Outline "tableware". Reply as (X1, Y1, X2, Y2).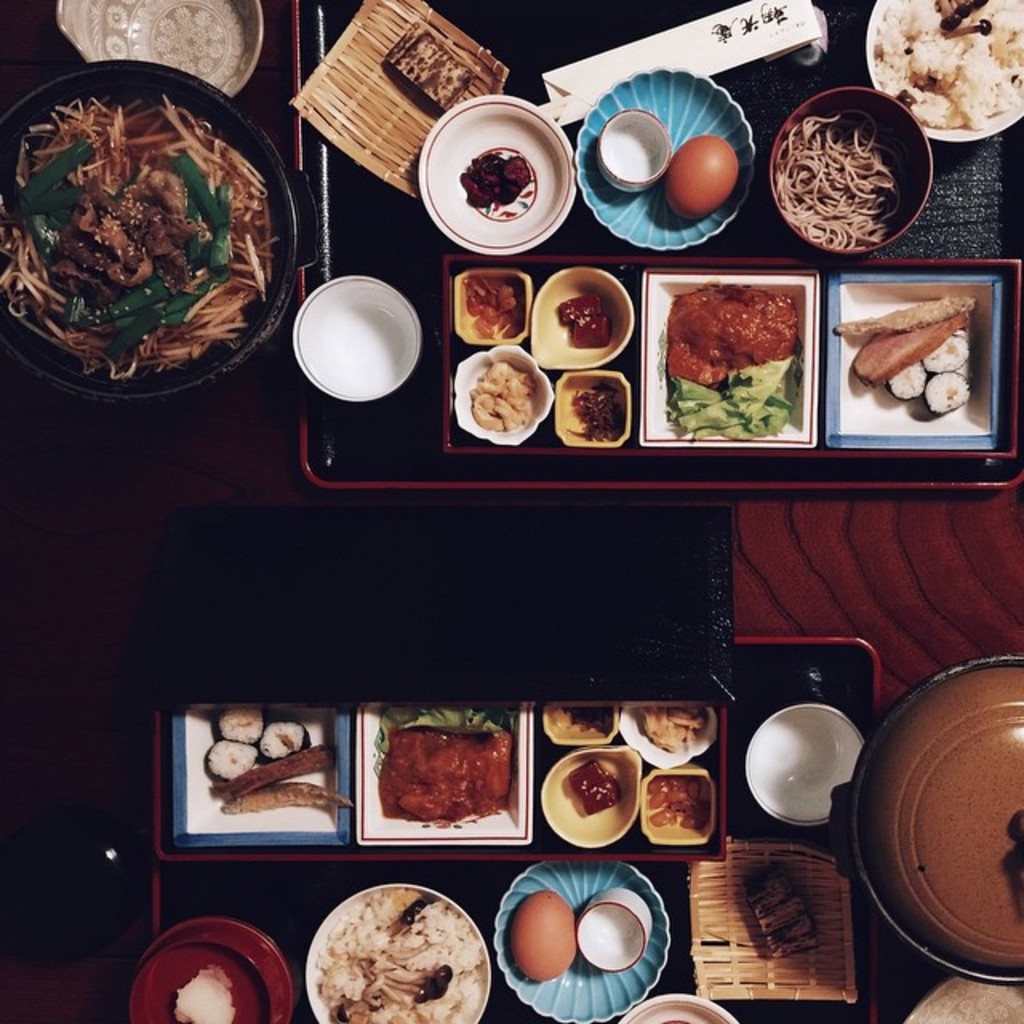
(54, 0, 267, 94).
